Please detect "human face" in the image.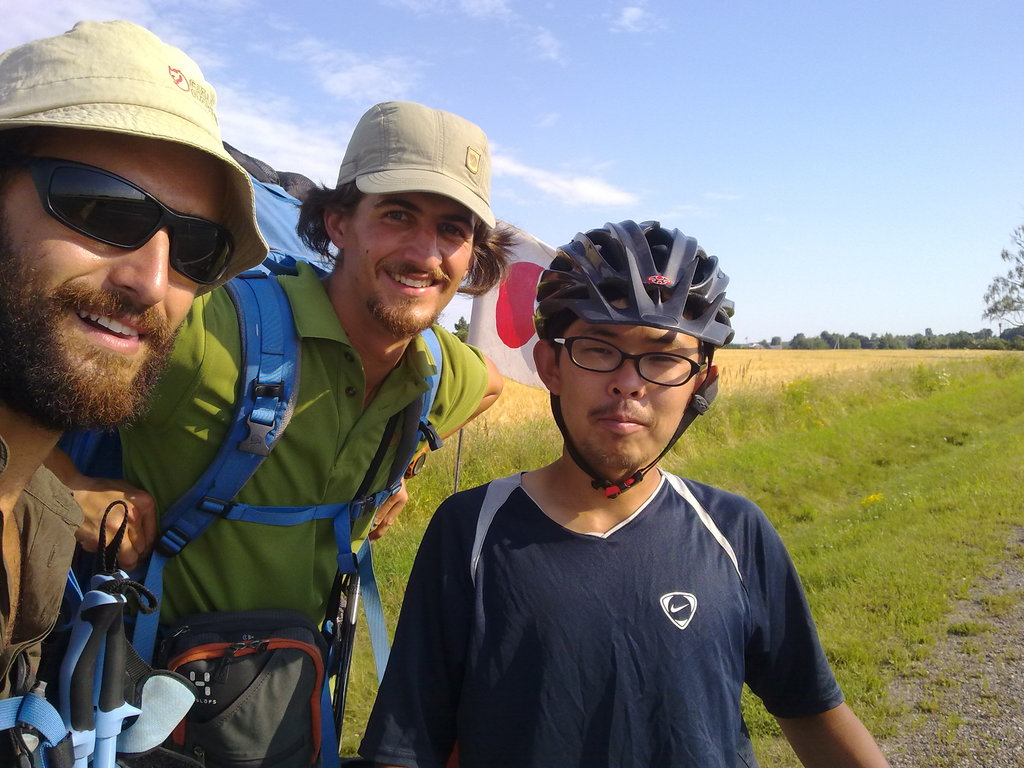
556, 299, 698, 468.
